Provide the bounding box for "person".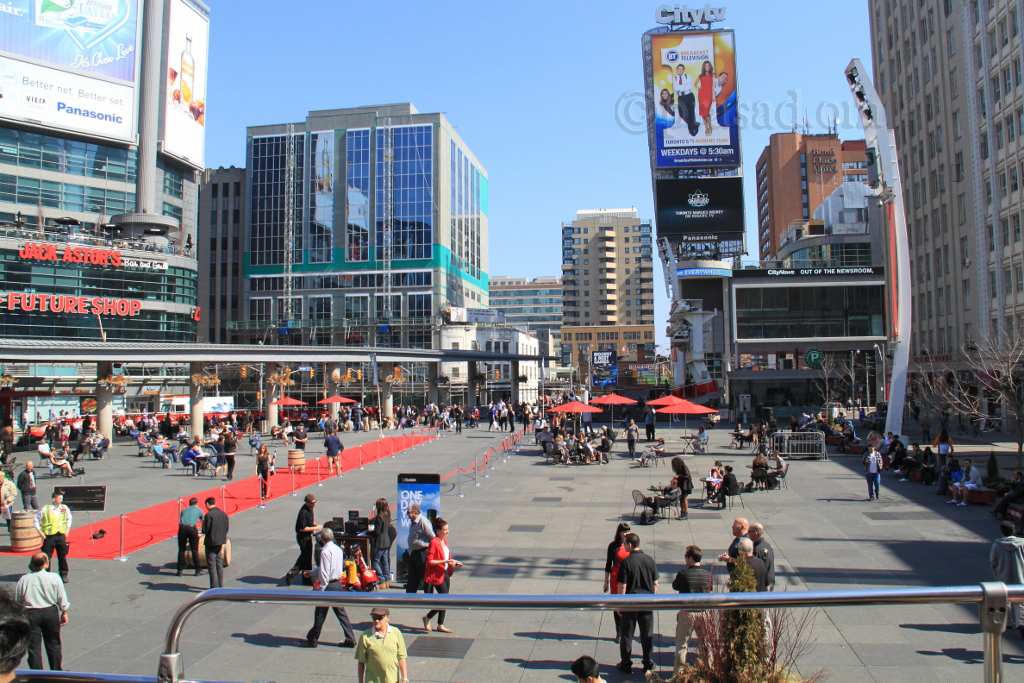
locate(361, 497, 397, 589).
